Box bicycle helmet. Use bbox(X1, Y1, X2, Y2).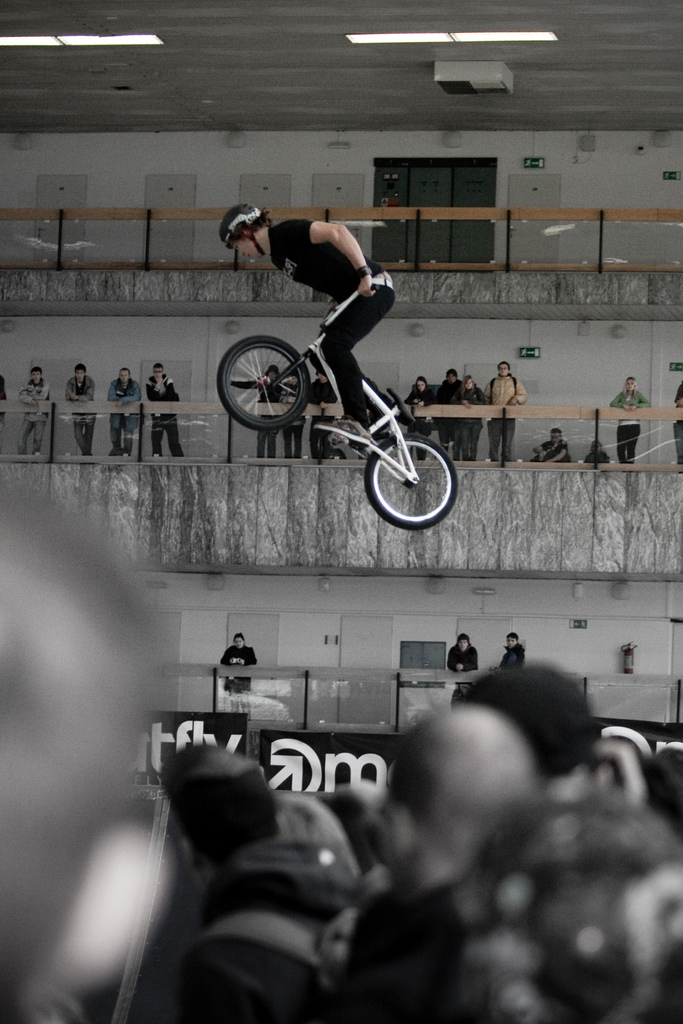
bbox(220, 202, 260, 255).
